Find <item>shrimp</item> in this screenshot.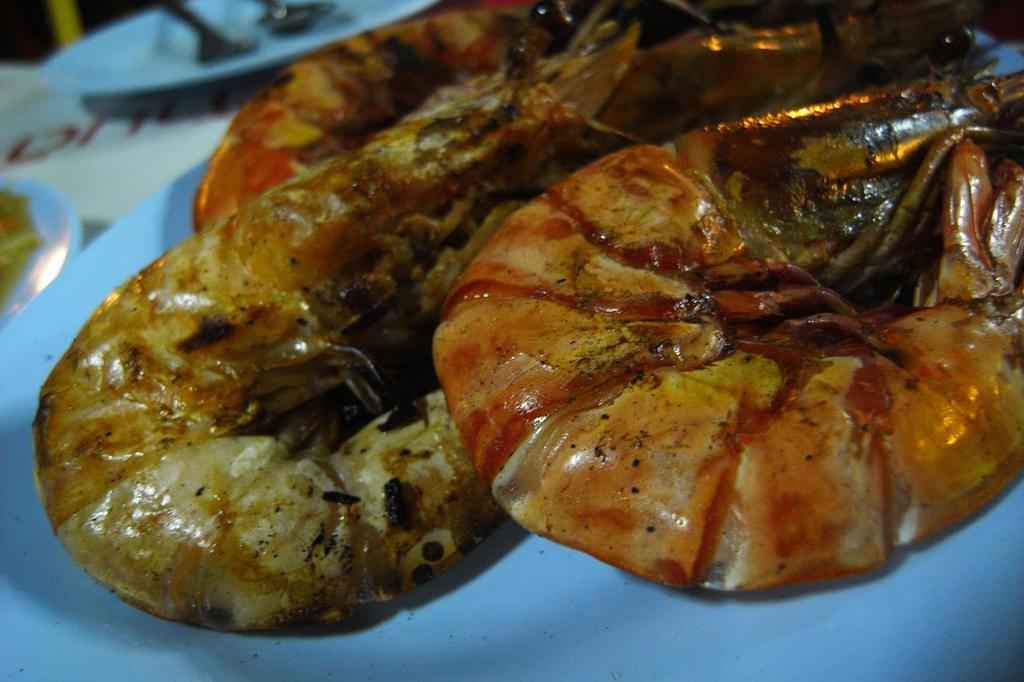
The bounding box for <item>shrimp</item> is l=196, t=0, r=570, b=224.
